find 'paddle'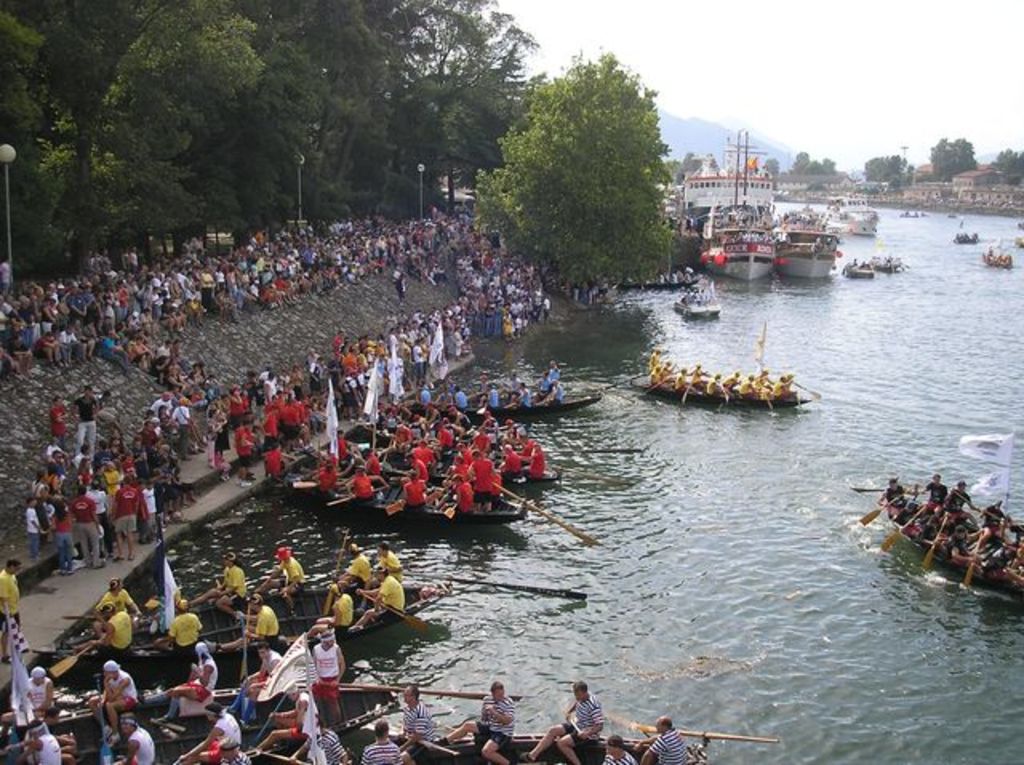
[362,595,426,631]
